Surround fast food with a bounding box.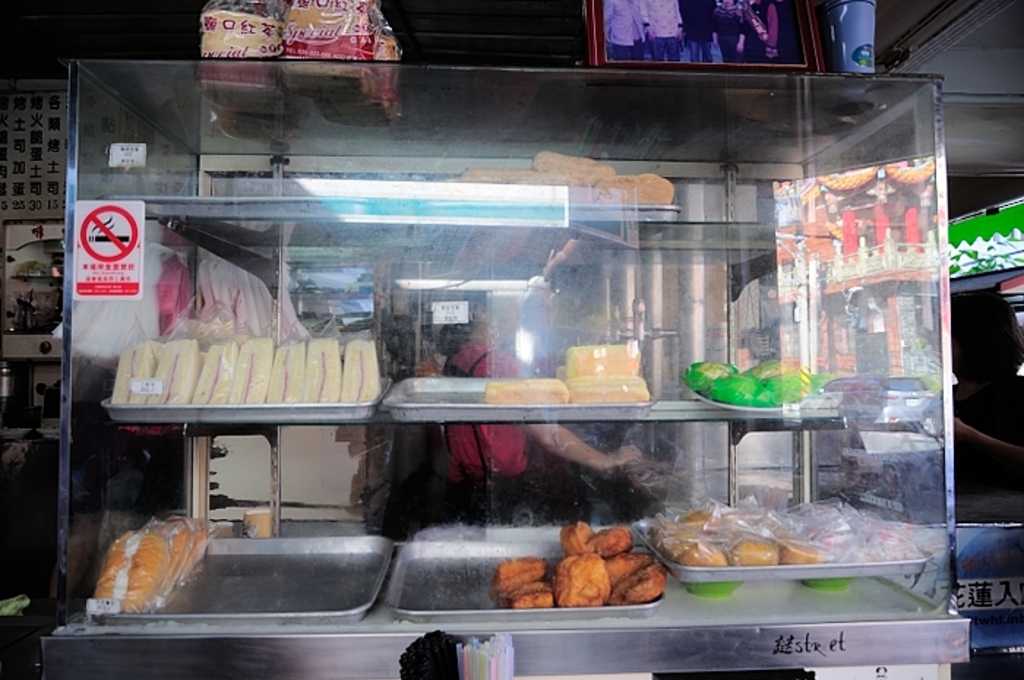
(x1=95, y1=522, x2=208, y2=598).
